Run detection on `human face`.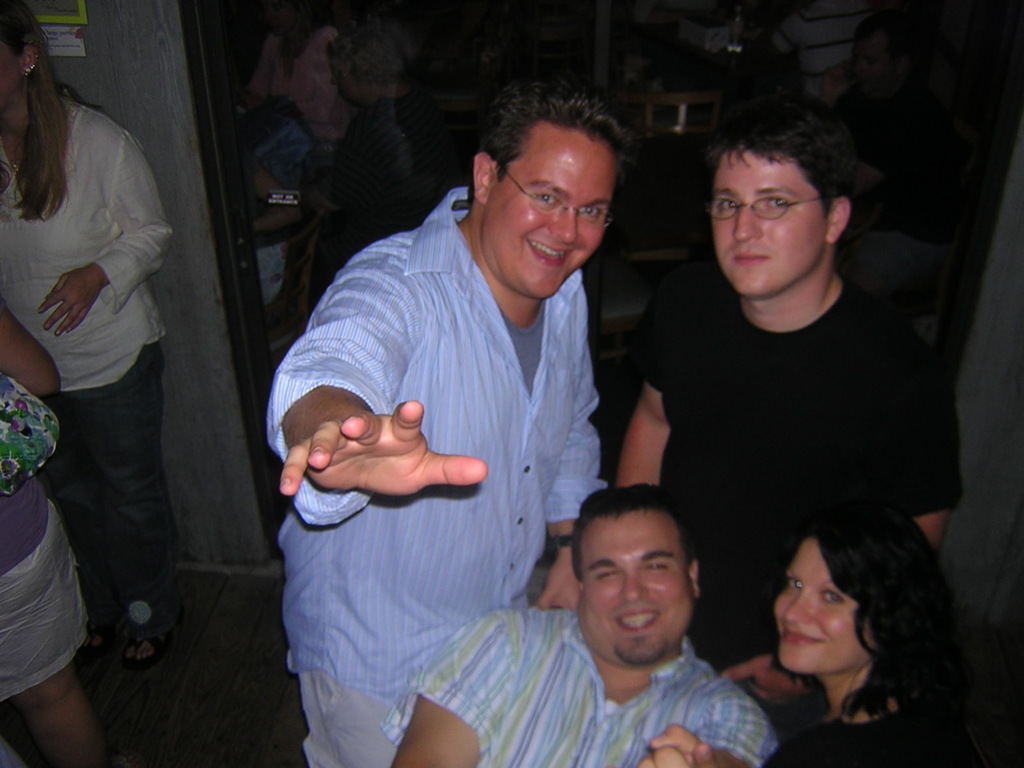
Result: crop(713, 150, 827, 302).
